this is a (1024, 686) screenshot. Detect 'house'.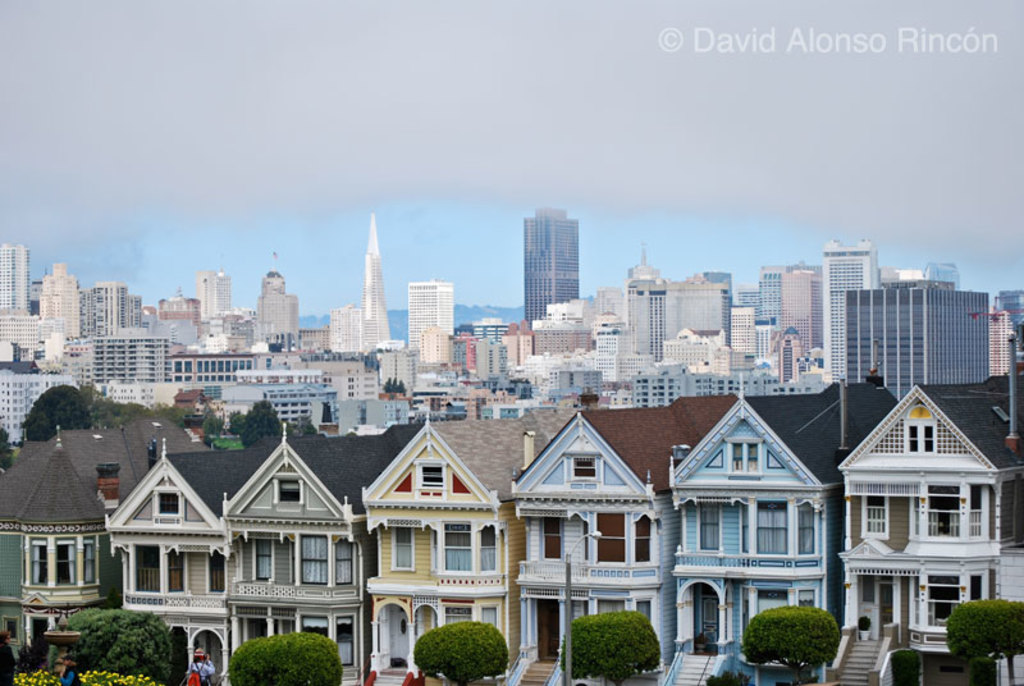
bbox=[809, 369, 1014, 648].
